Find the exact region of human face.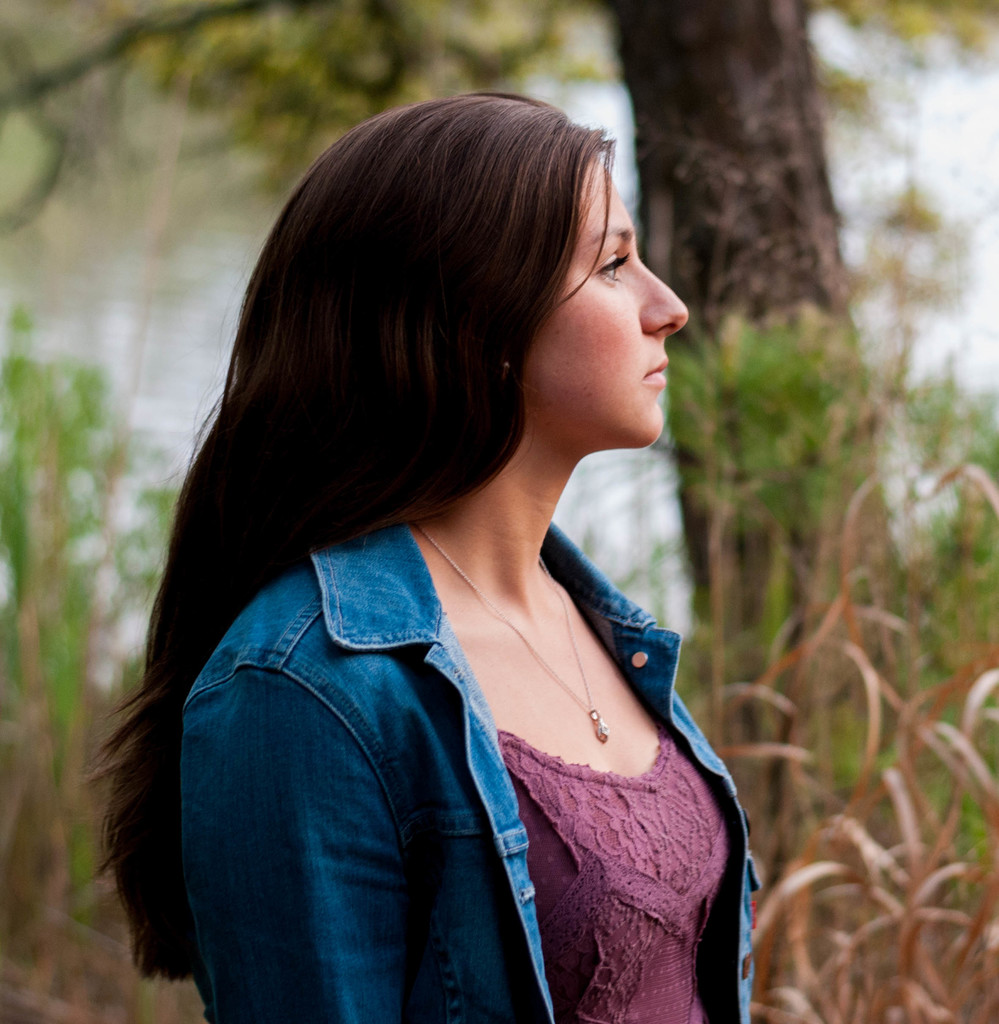
Exact region: <region>528, 150, 690, 445</region>.
